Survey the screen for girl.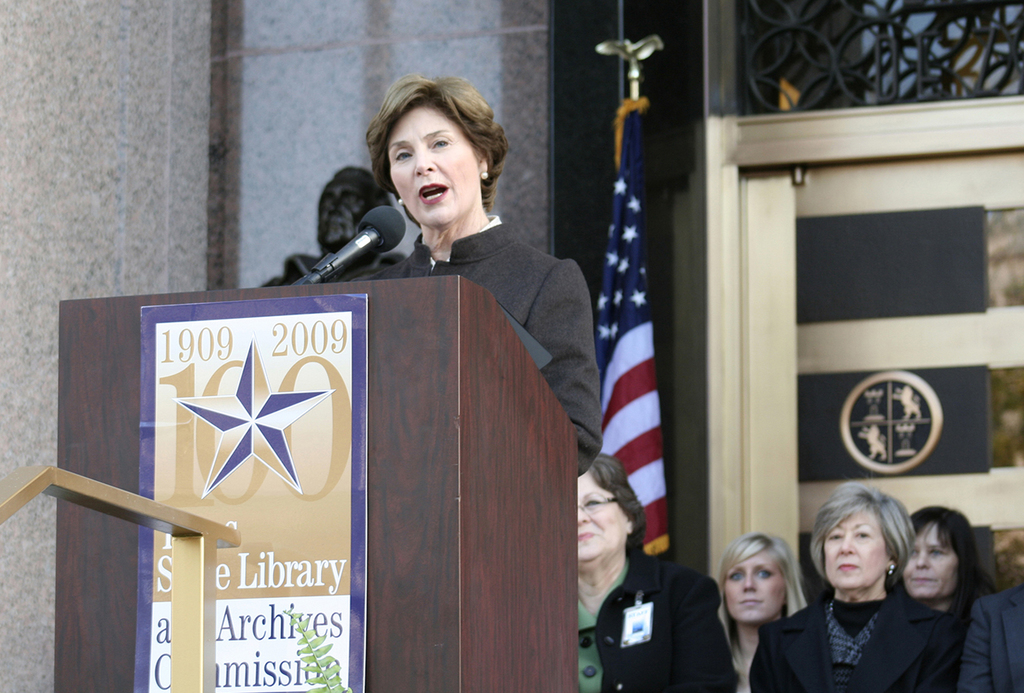
Survey found: select_region(752, 485, 955, 692).
